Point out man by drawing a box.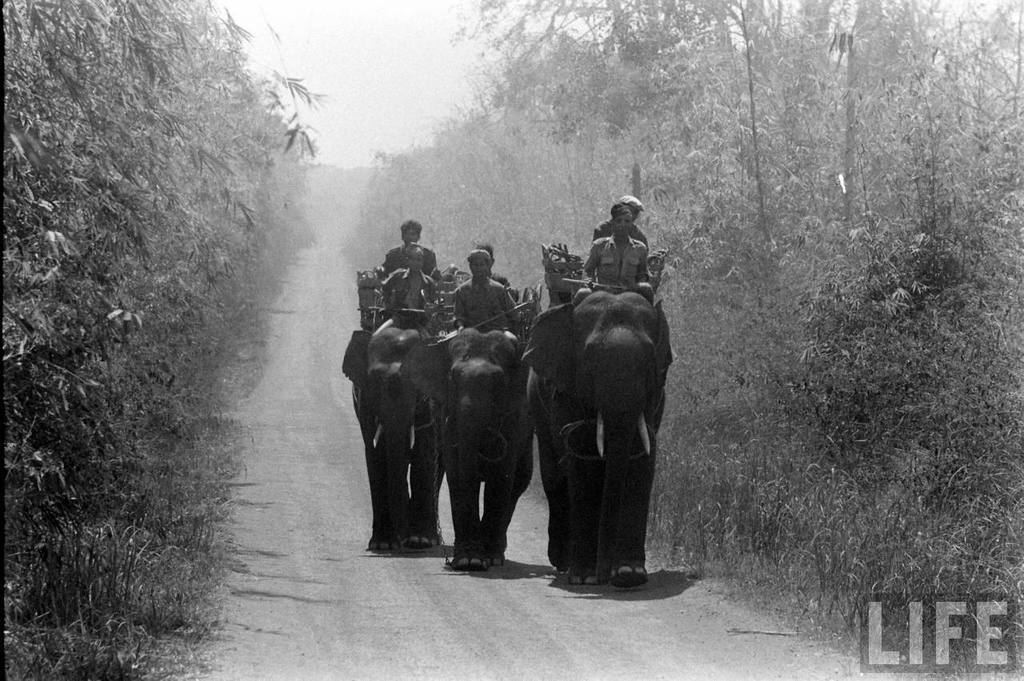
{"left": 594, "top": 194, "right": 646, "bottom": 245}.
